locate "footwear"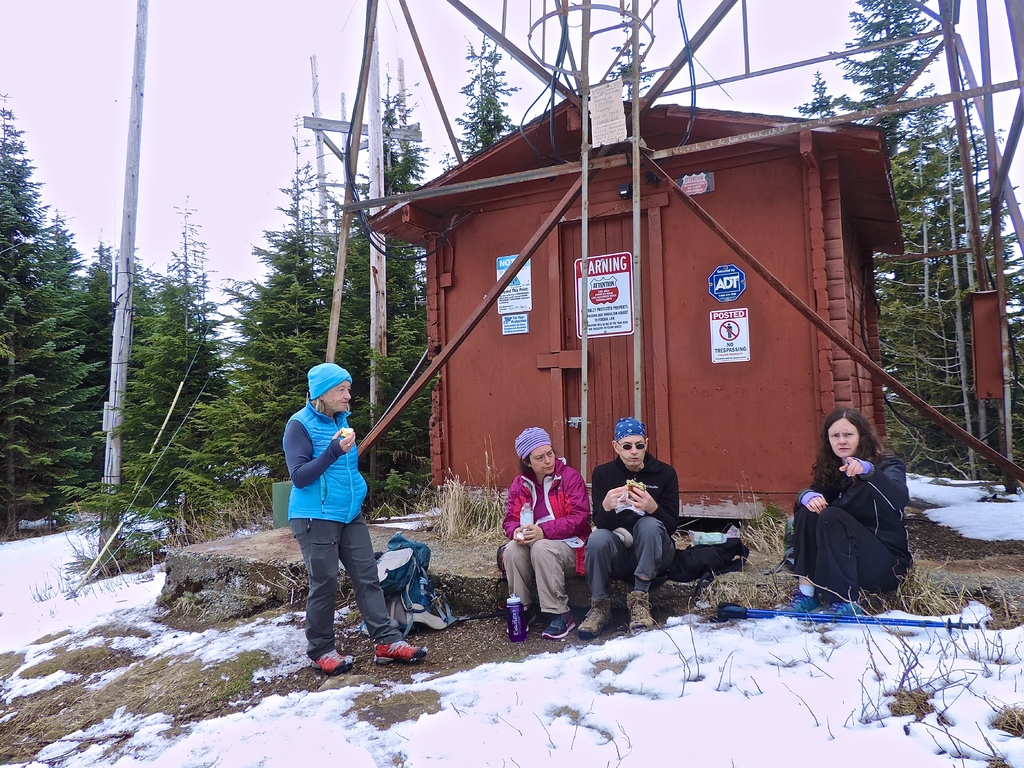
locate(820, 600, 864, 619)
